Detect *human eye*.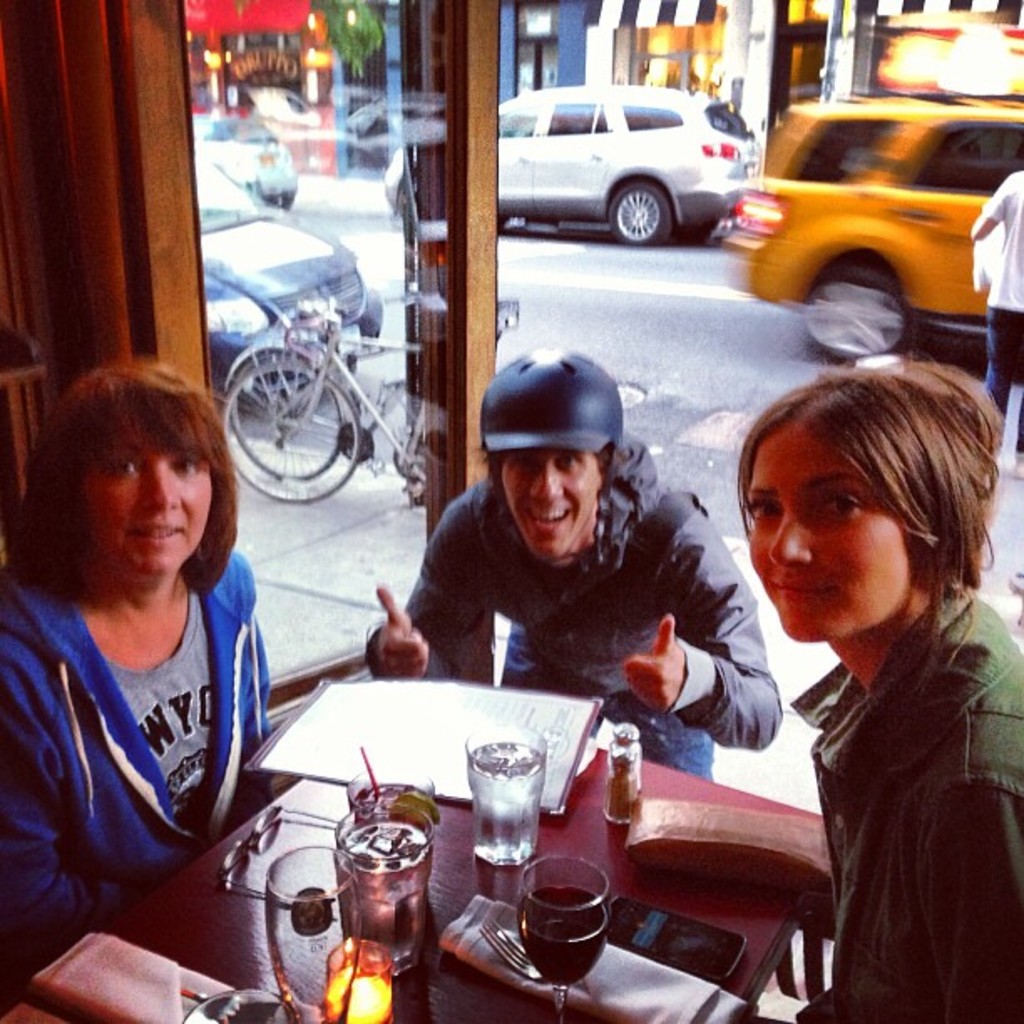
Detected at crop(172, 453, 192, 479).
